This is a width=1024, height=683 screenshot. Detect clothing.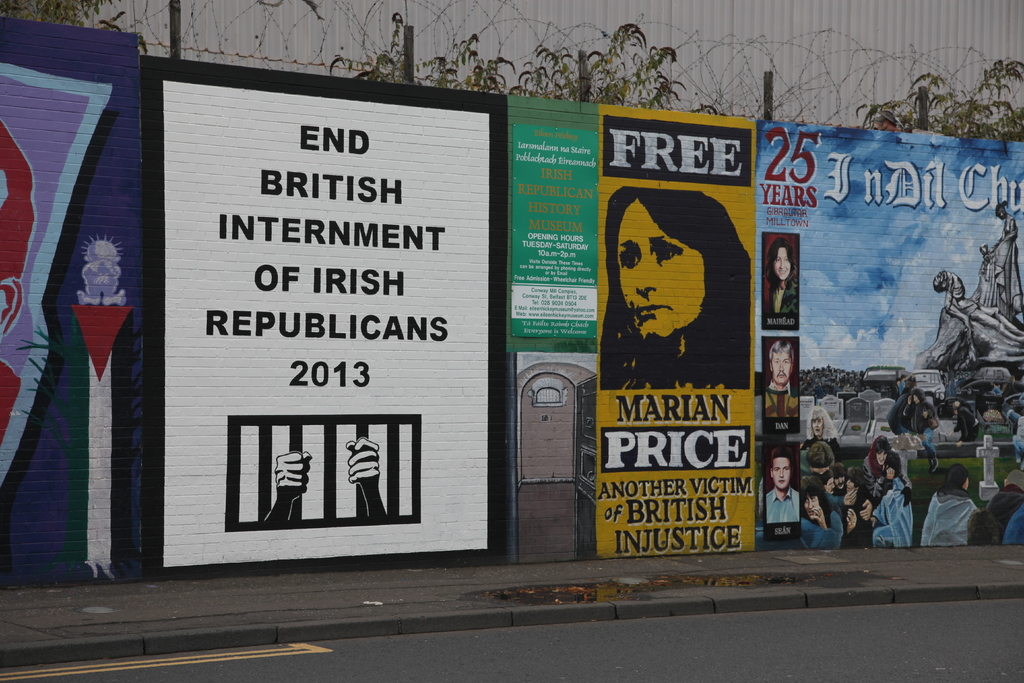
BBox(901, 394, 938, 464).
